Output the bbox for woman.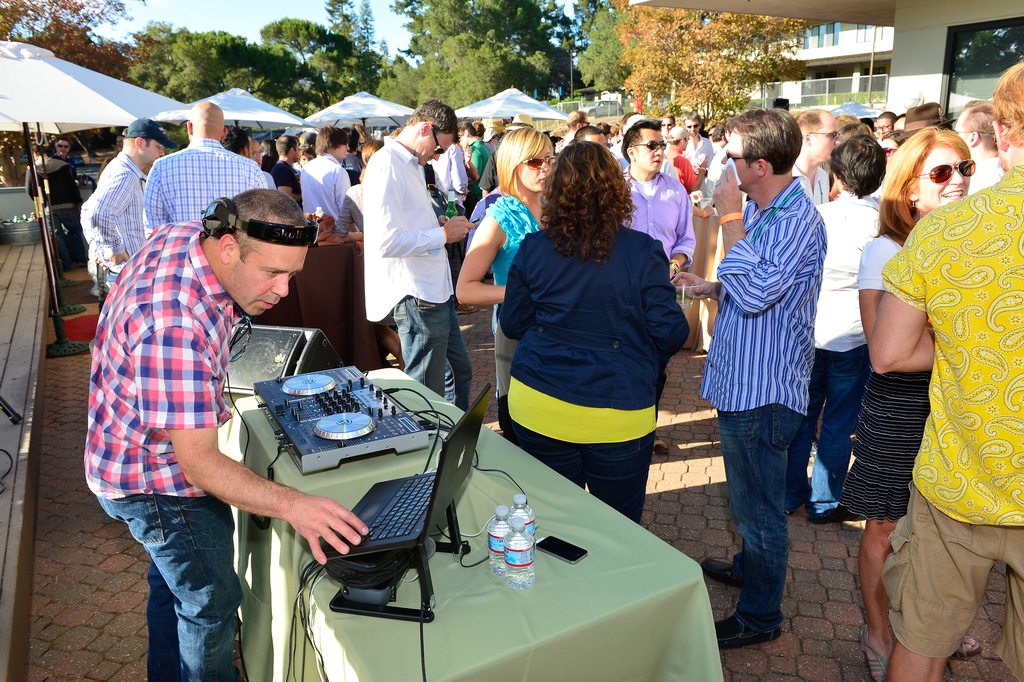
bbox(456, 122, 557, 402).
